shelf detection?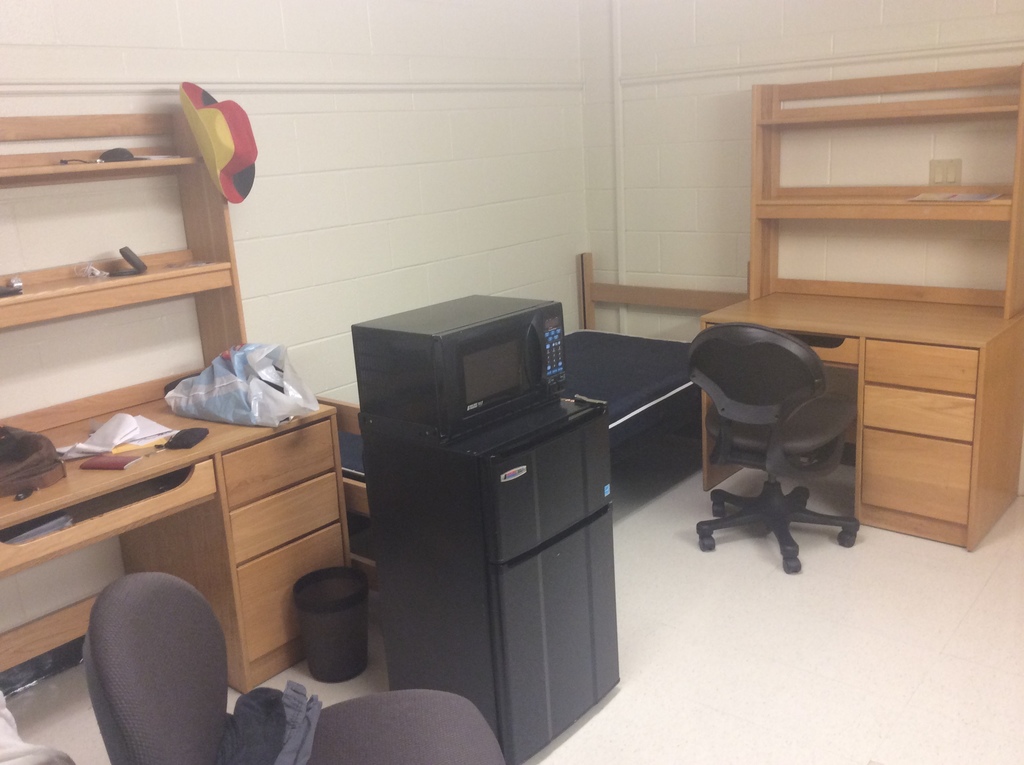
select_region(744, 60, 1023, 318)
